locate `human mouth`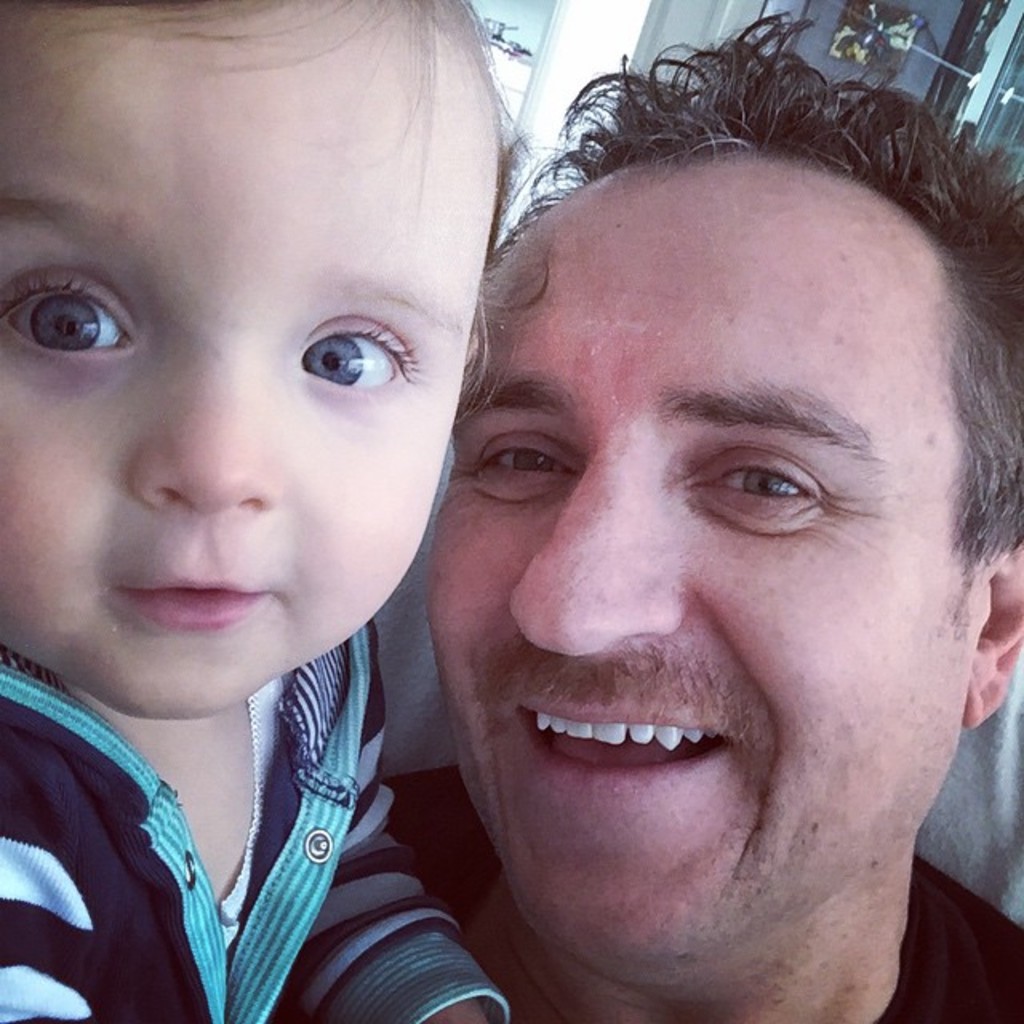
box=[109, 576, 278, 632]
